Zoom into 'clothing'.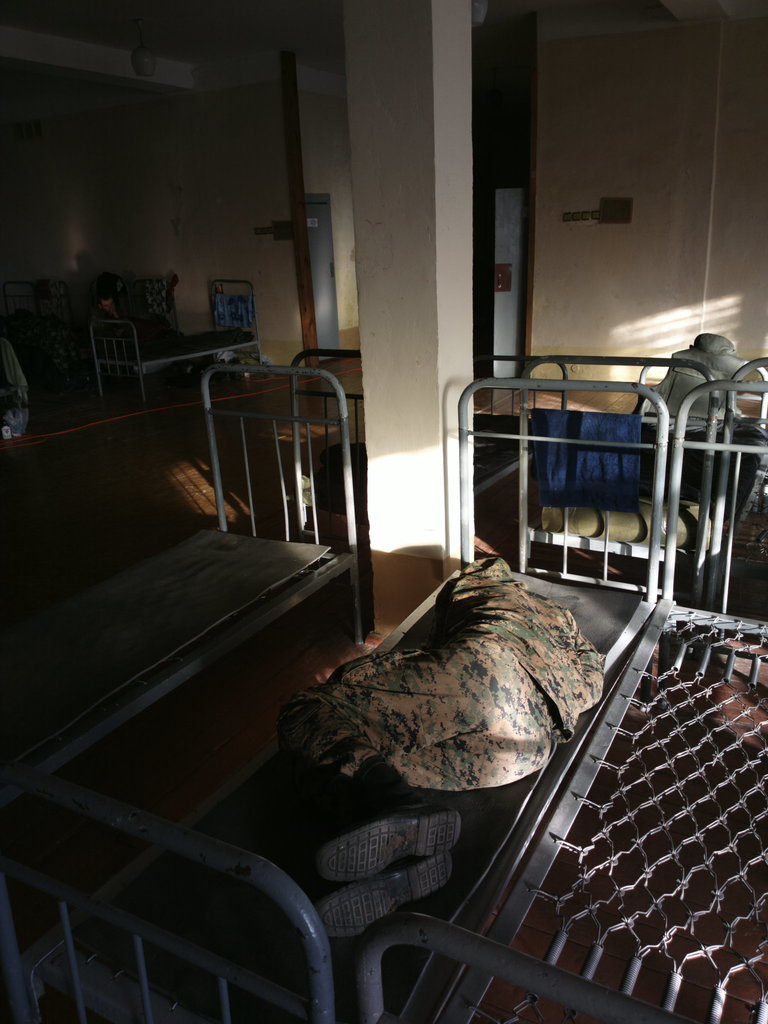
Zoom target: BBox(273, 552, 607, 900).
